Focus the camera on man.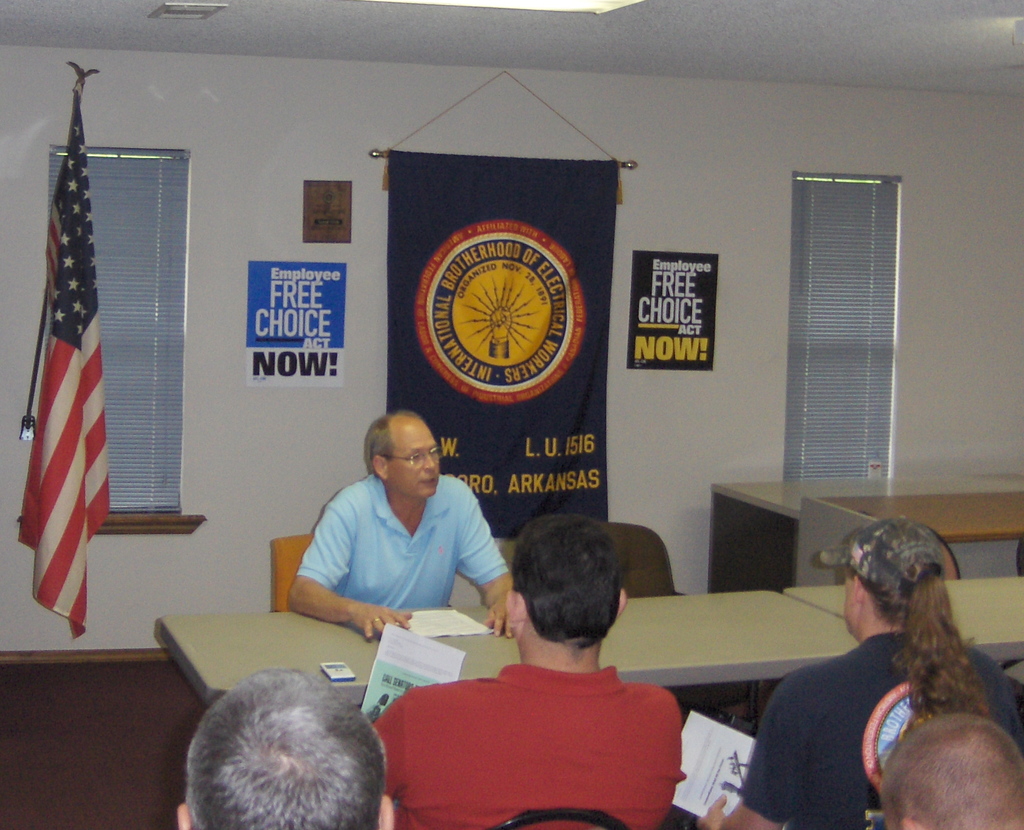
Focus region: [174, 669, 394, 829].
